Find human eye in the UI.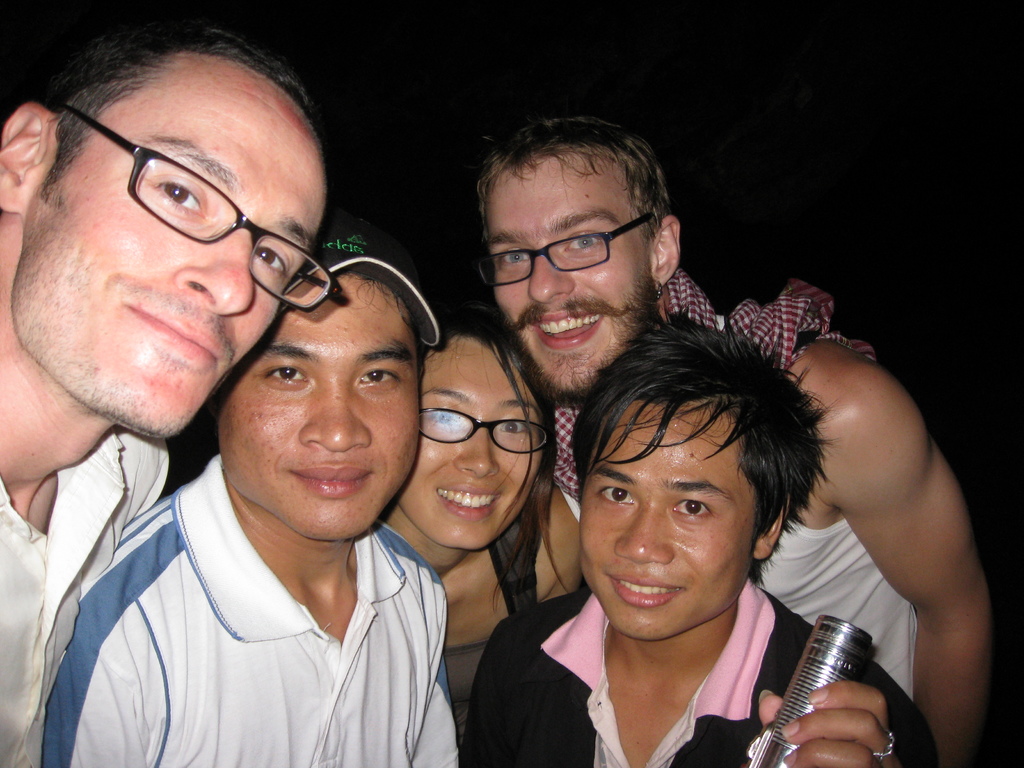
UI element at bbox=[670, 493, 717, 524].
